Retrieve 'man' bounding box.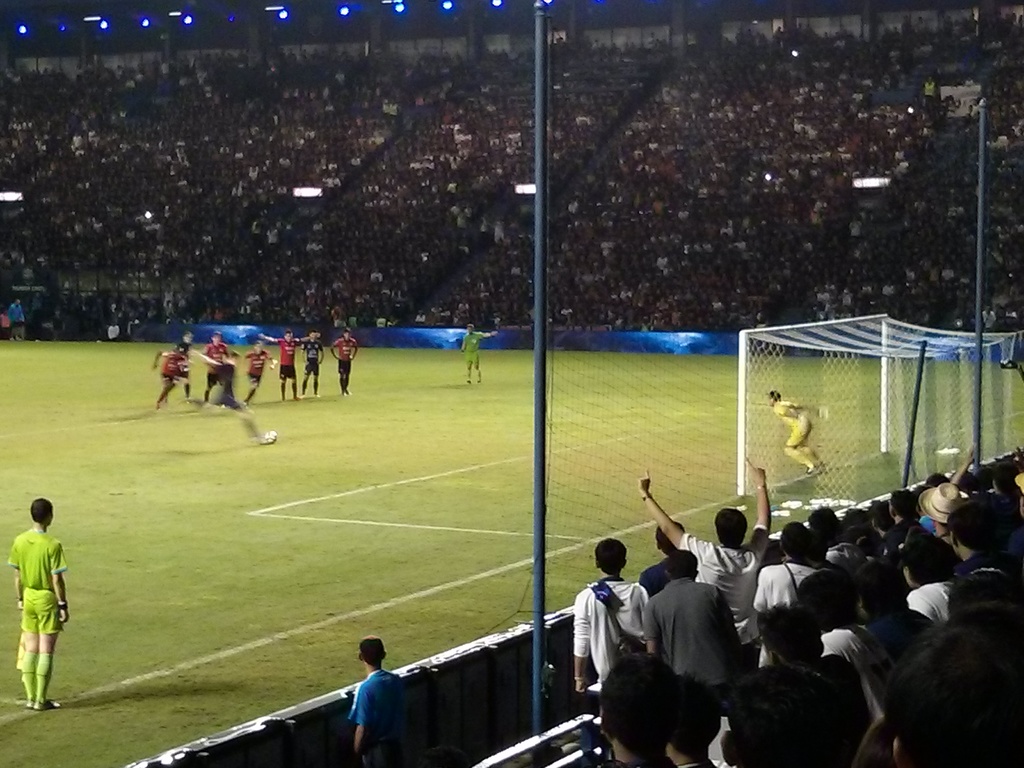
Bounding box: box=[170, 329, 207, 404].
